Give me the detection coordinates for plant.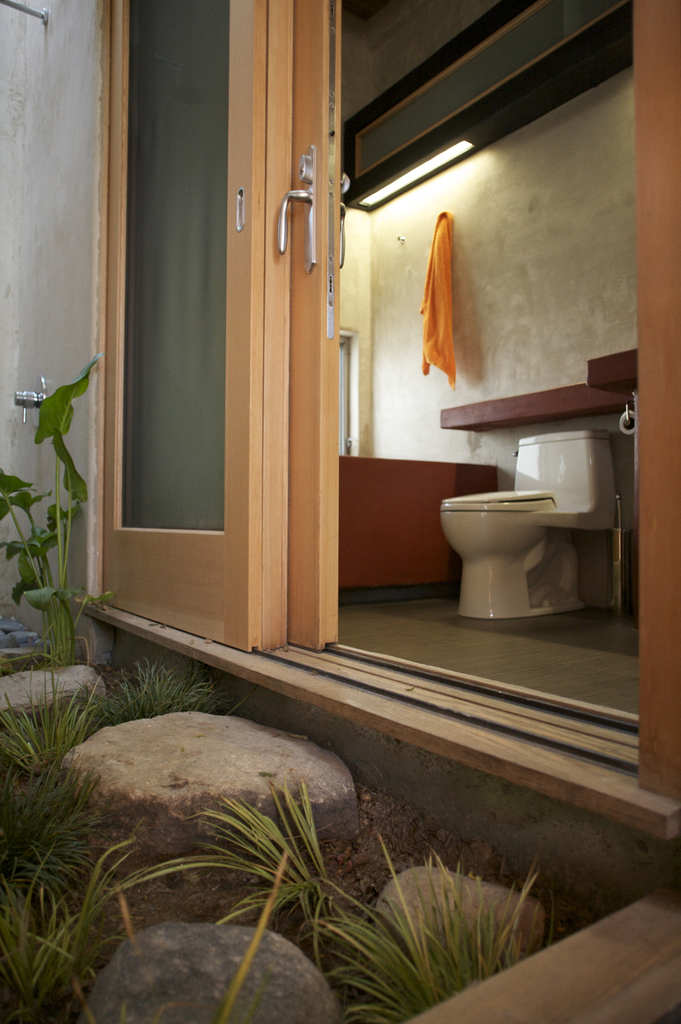
[left=189, top=774, right=354, bottom=946].
